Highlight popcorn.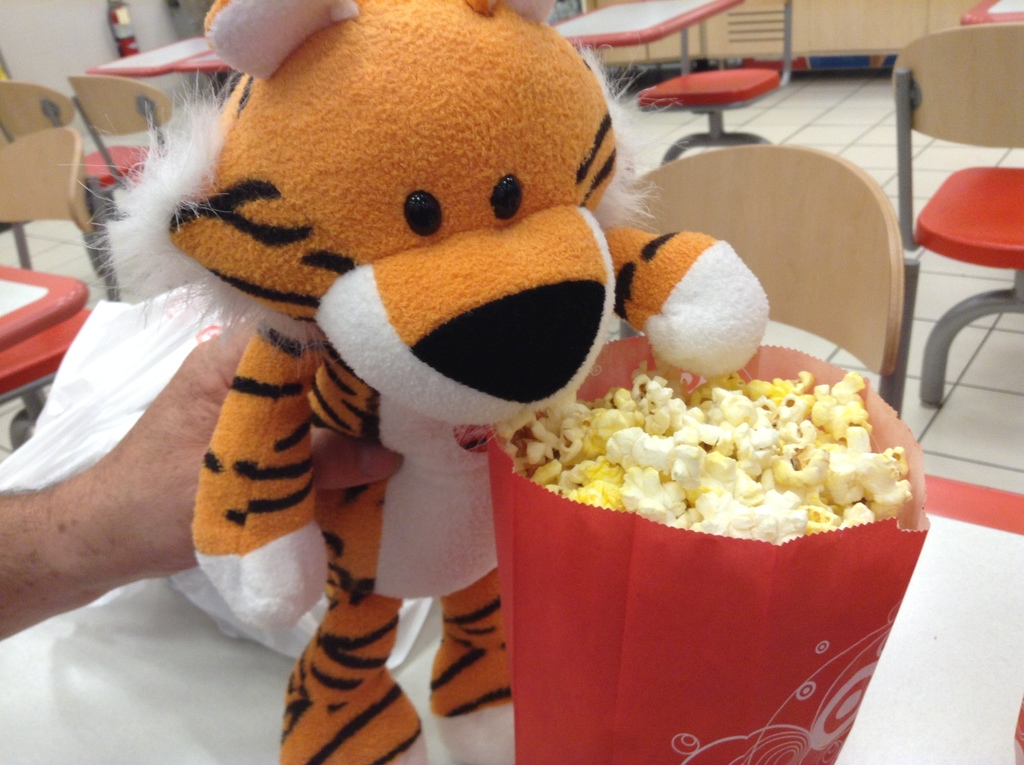
Highlighted region: (492, 367, 914, 547).
